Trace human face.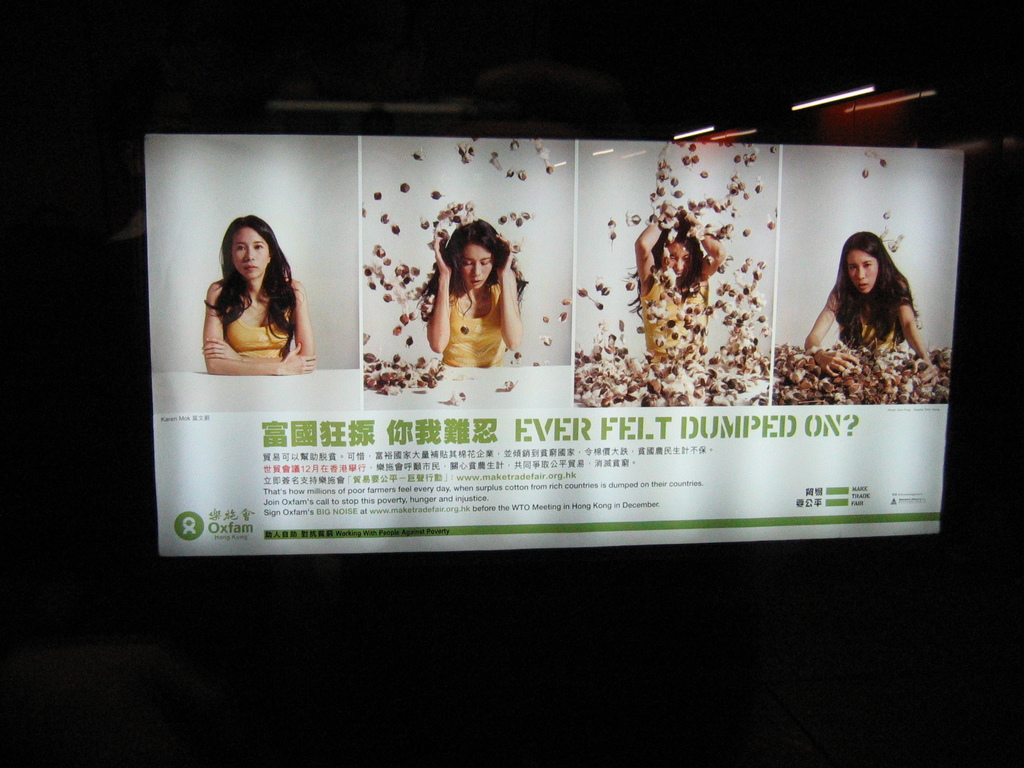
Traced to <region>671, 240, 688, 270</region>.
